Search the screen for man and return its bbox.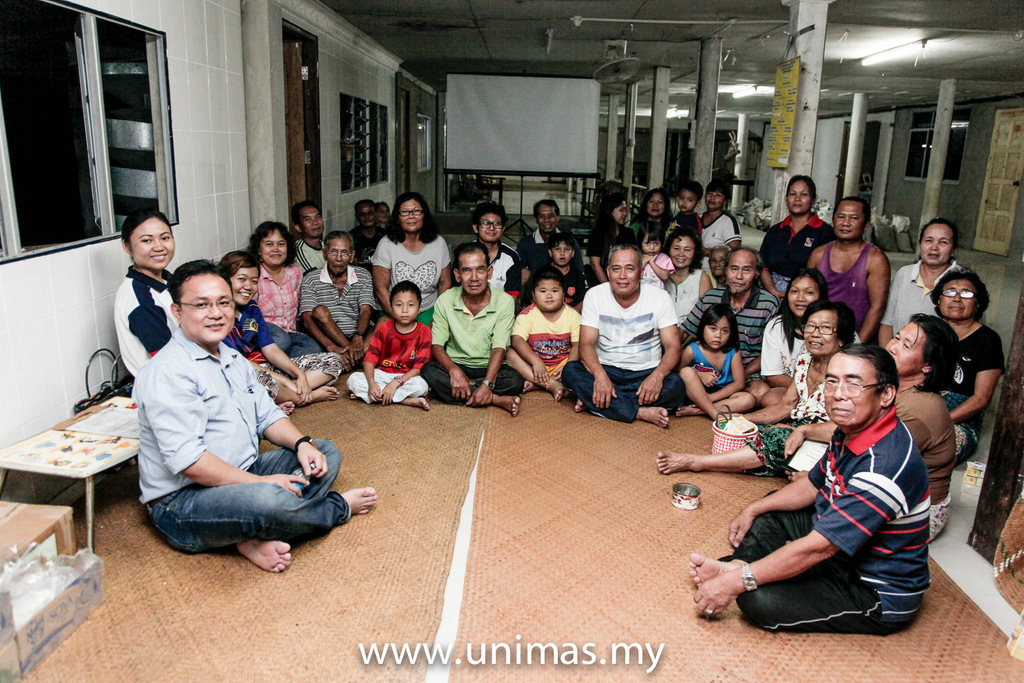
Found: <region>516, 198, 583, 277</region>.
